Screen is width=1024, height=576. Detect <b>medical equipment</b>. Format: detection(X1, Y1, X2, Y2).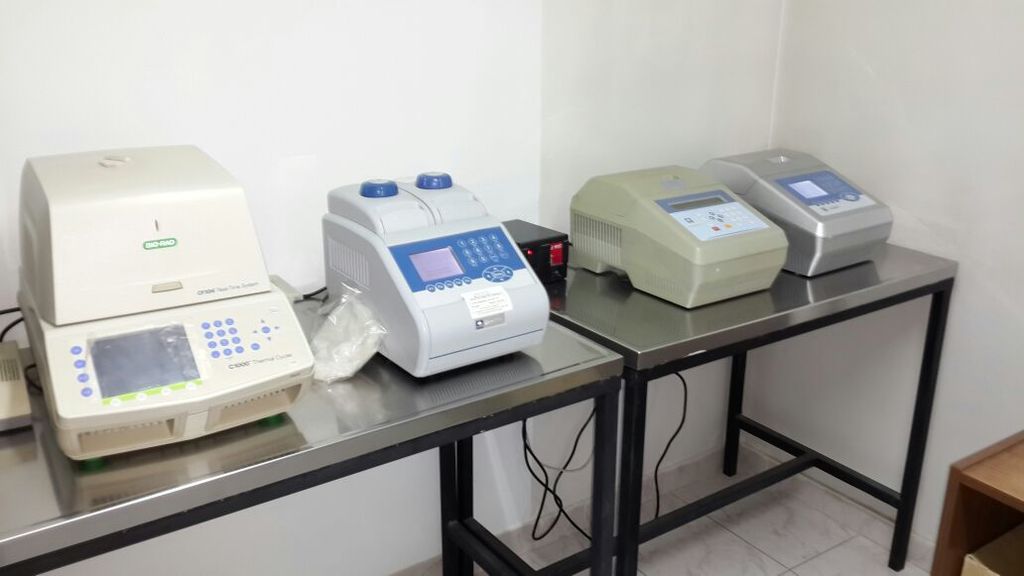
detection(317, 166, 551, 382).
